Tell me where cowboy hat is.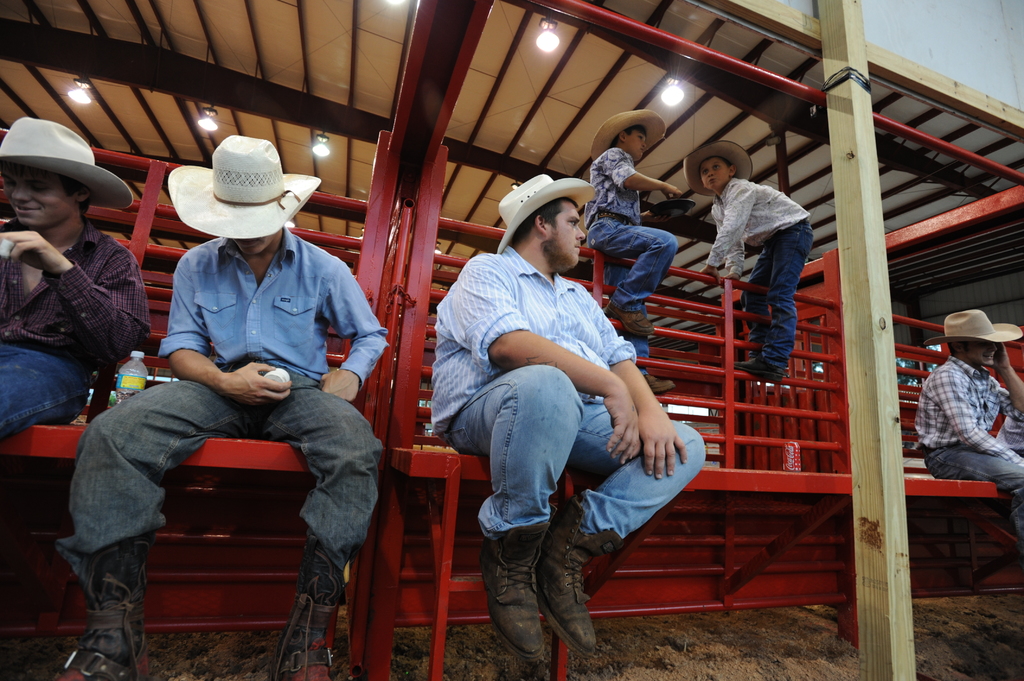
cowboy hat is at select_region(493, 180, 598, 257).
